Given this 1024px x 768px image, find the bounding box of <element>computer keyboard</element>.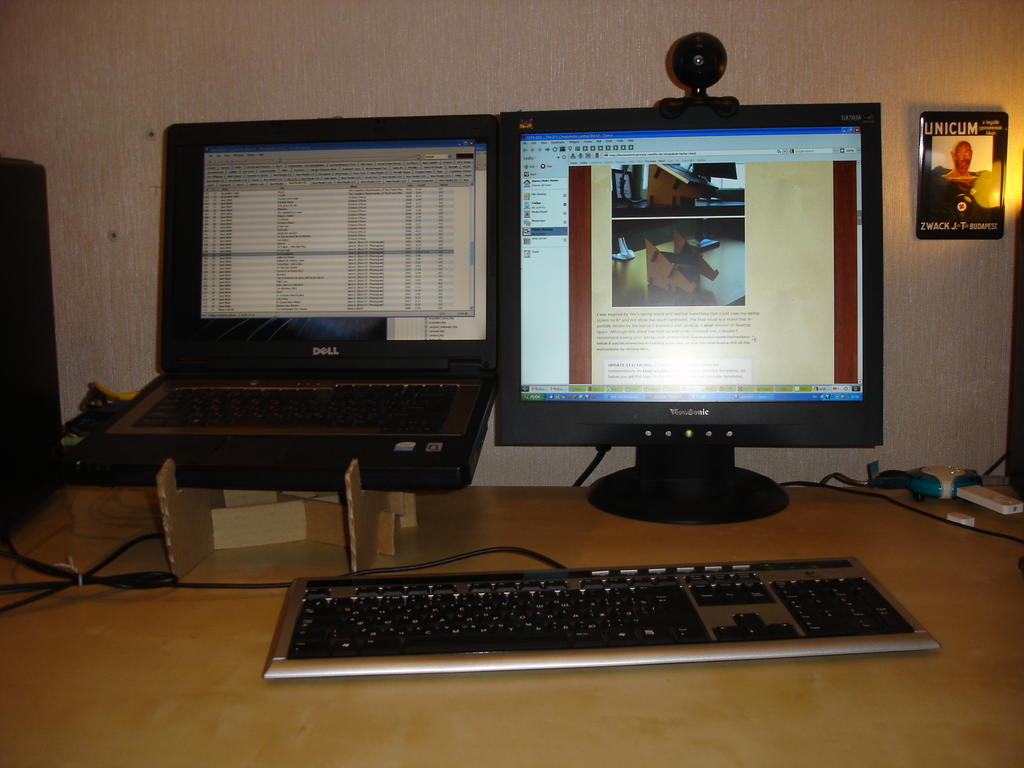
133/386/459/433.
